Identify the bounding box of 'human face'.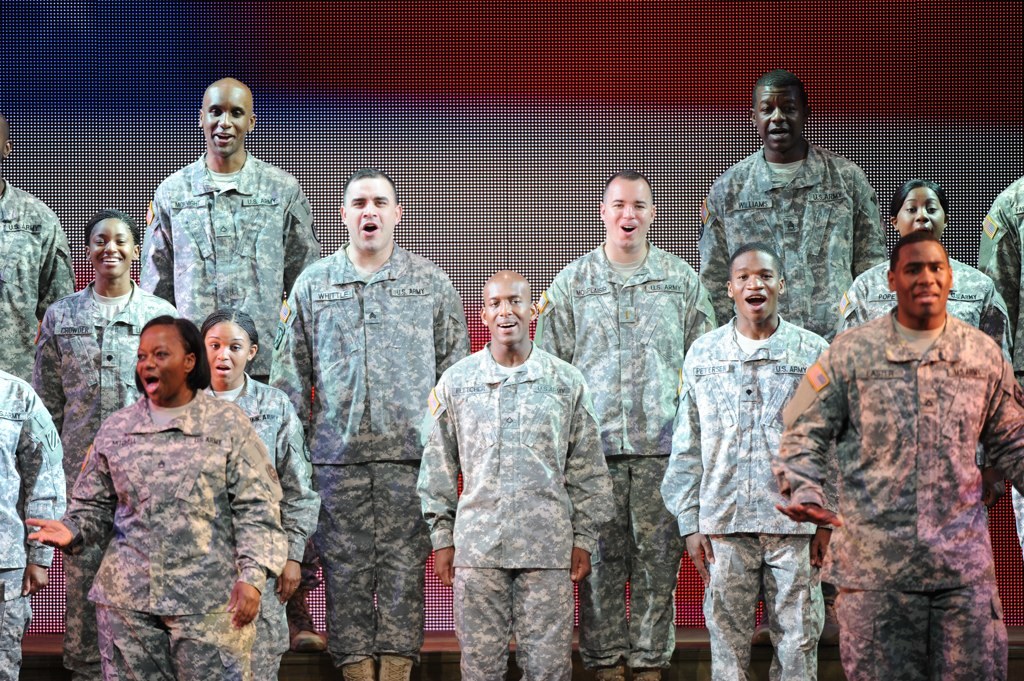
897/235/950/319.
